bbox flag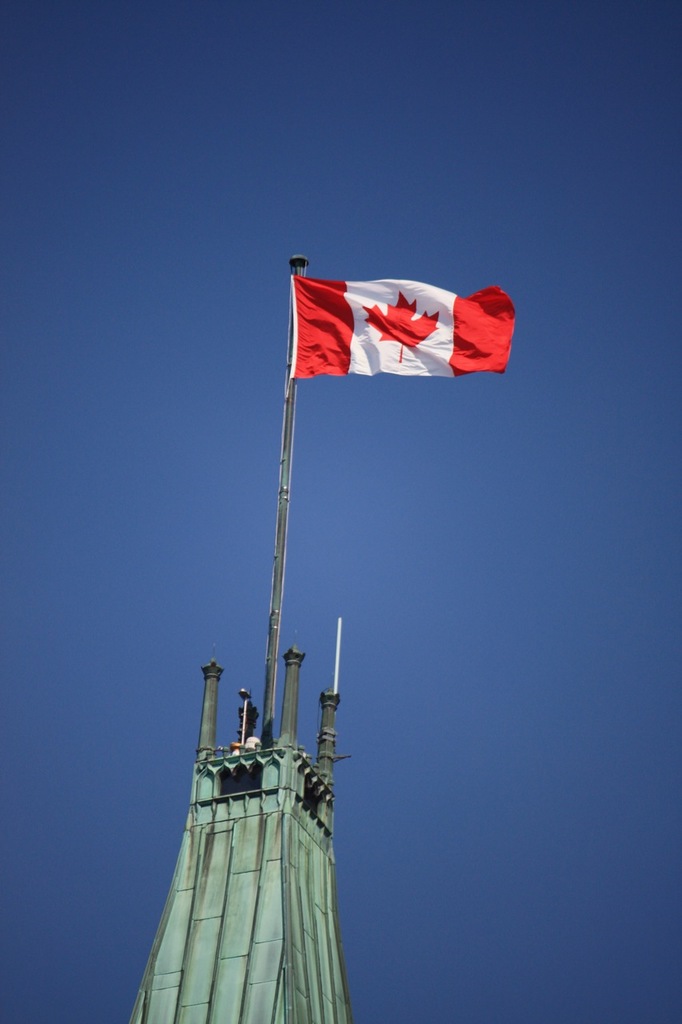
x1=283 y1=254 x2=518 y2=392
